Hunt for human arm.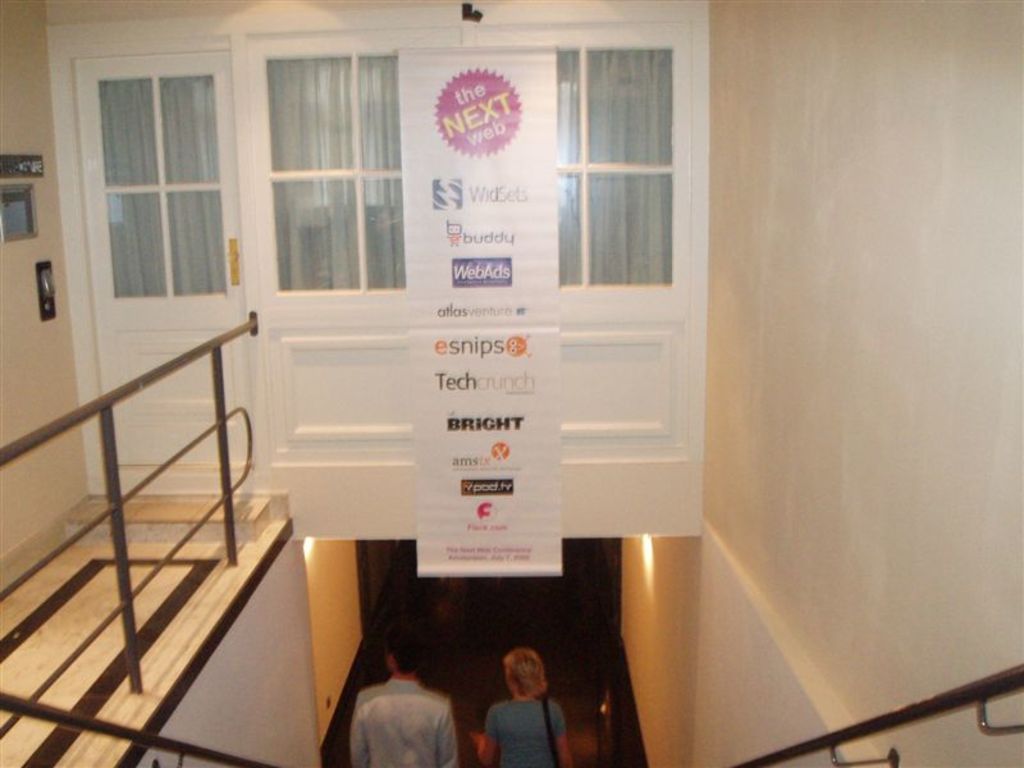
Hunted down at box=[436, 717, 458, 767].
